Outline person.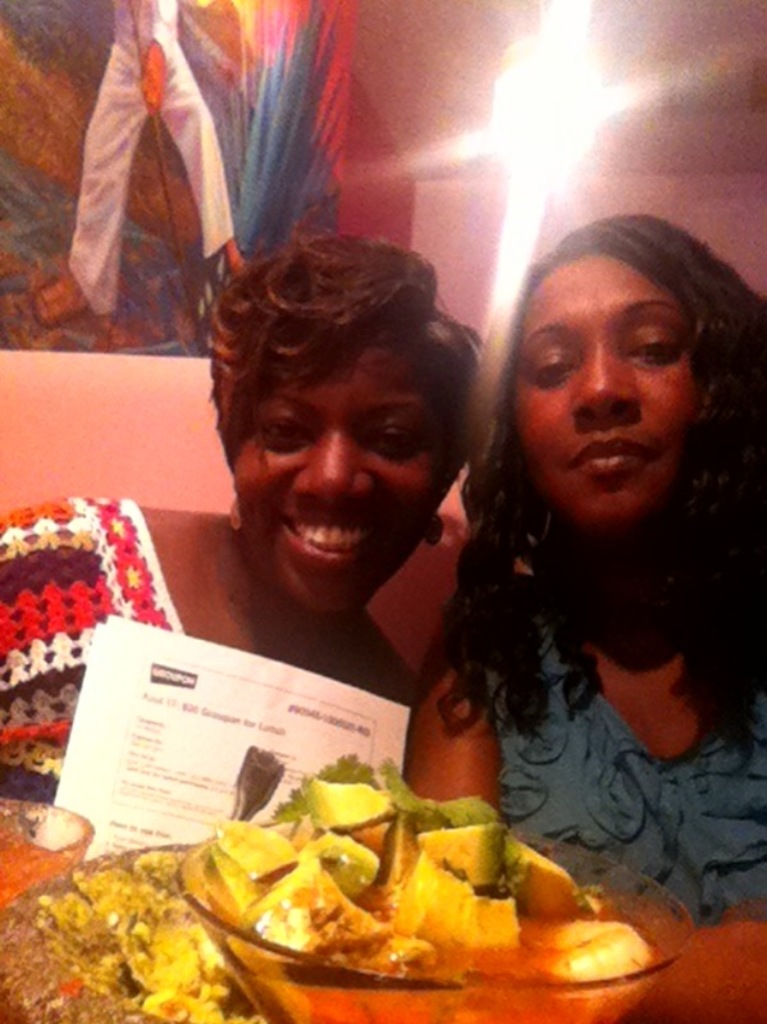
Outline: select_region(0, 224, 414, 795).
